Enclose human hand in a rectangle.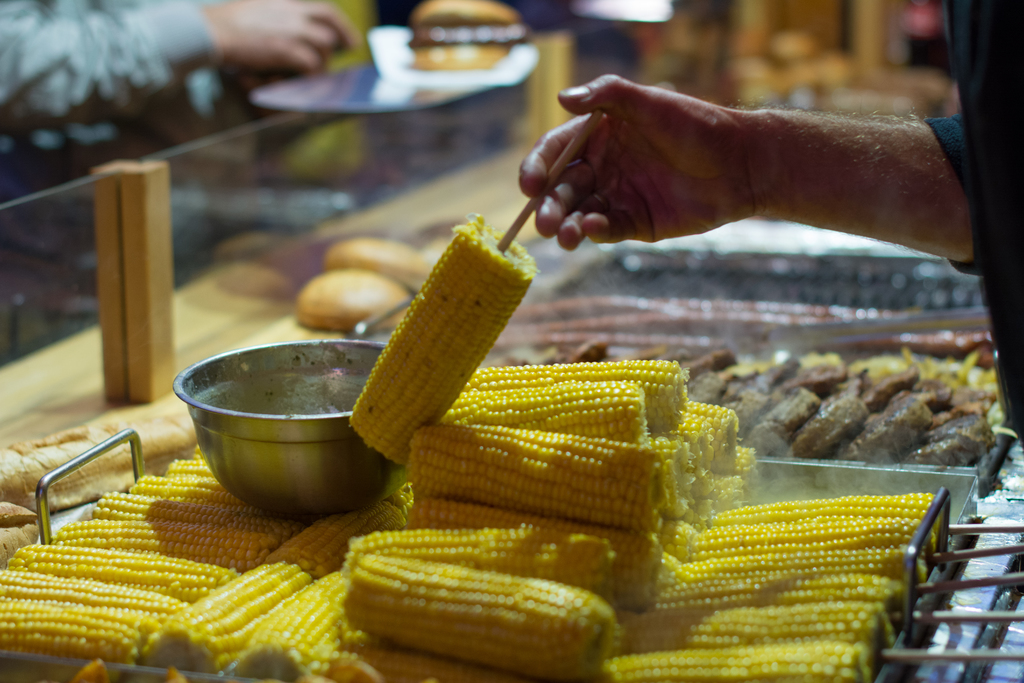
(x1=523, y1=63, x2=1000, y2=319).
